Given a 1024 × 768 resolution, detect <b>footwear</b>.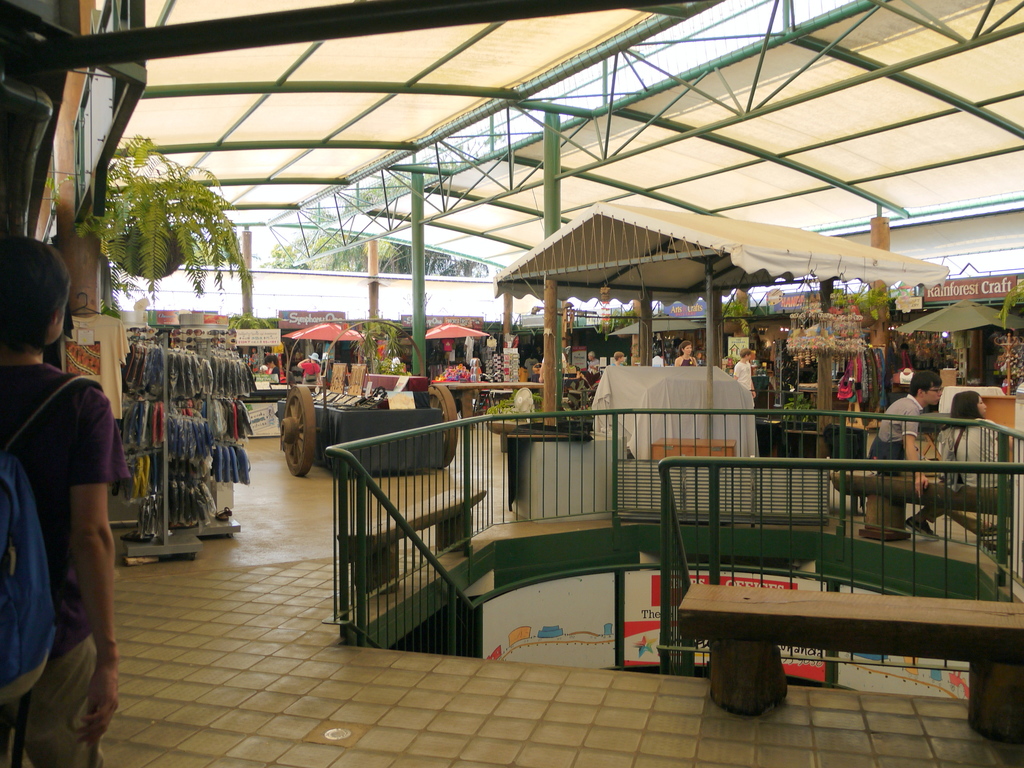
bbox=(903, 516, 939, 540).
